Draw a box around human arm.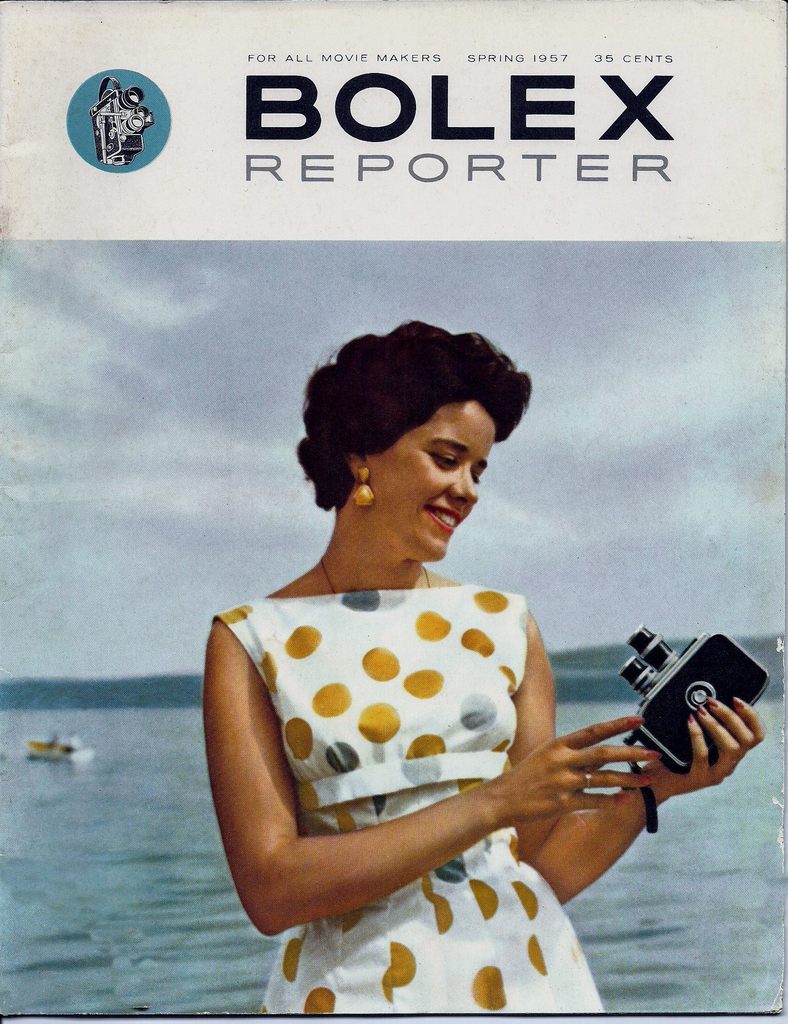
502, 606, 777, 910.
